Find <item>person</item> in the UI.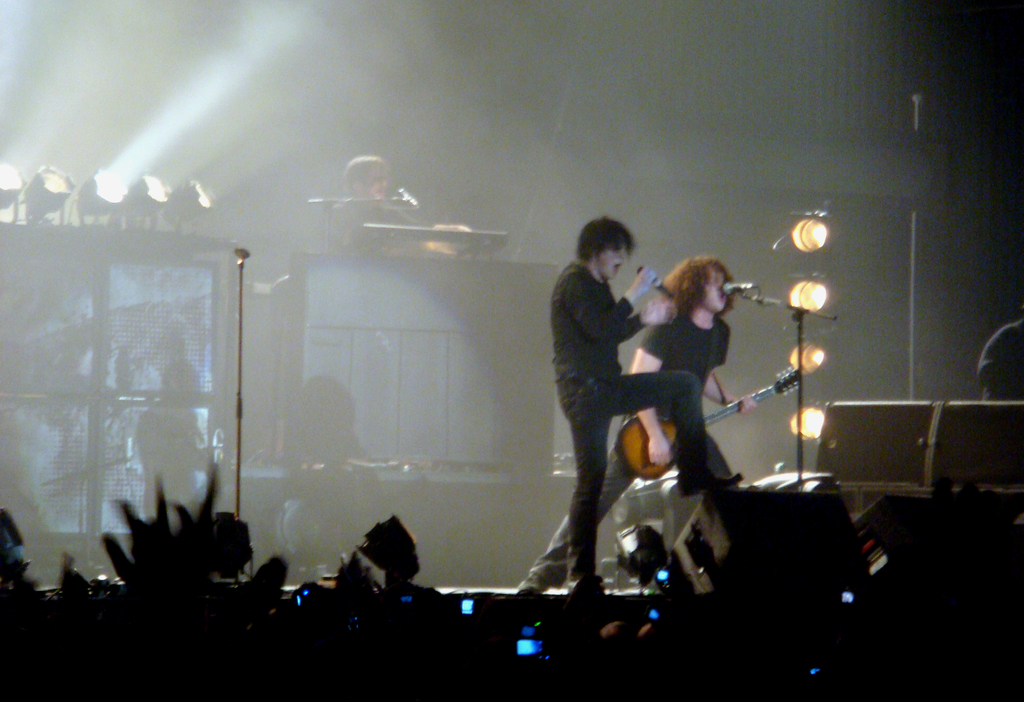
UI element at left=392, top=585, right=516, bottom=701.
